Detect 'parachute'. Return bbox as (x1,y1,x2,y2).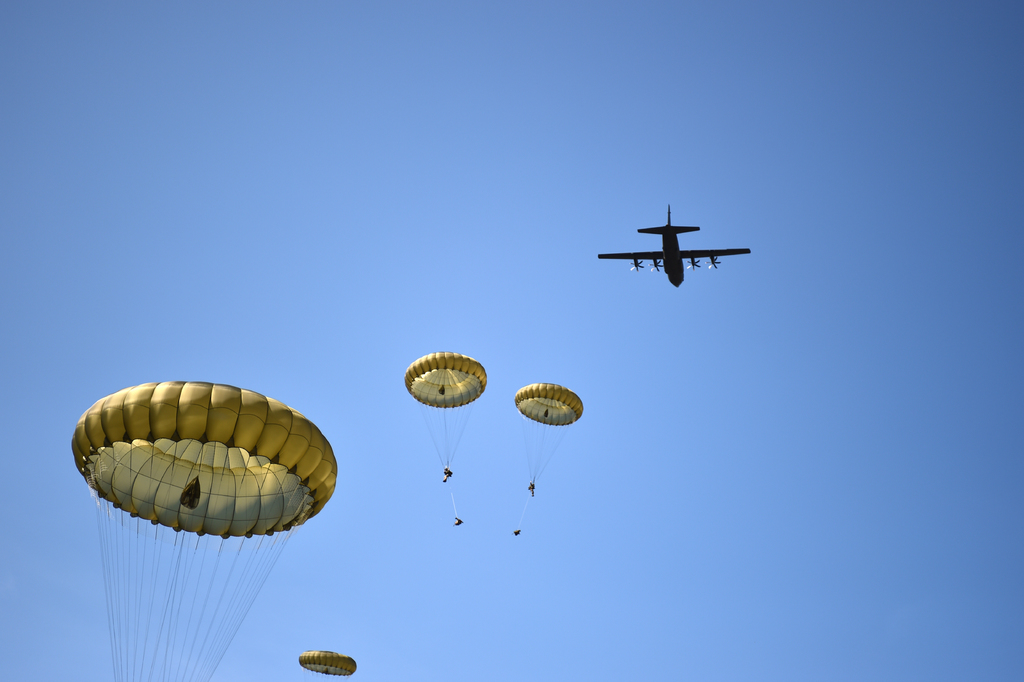
(514,383,582,535).
